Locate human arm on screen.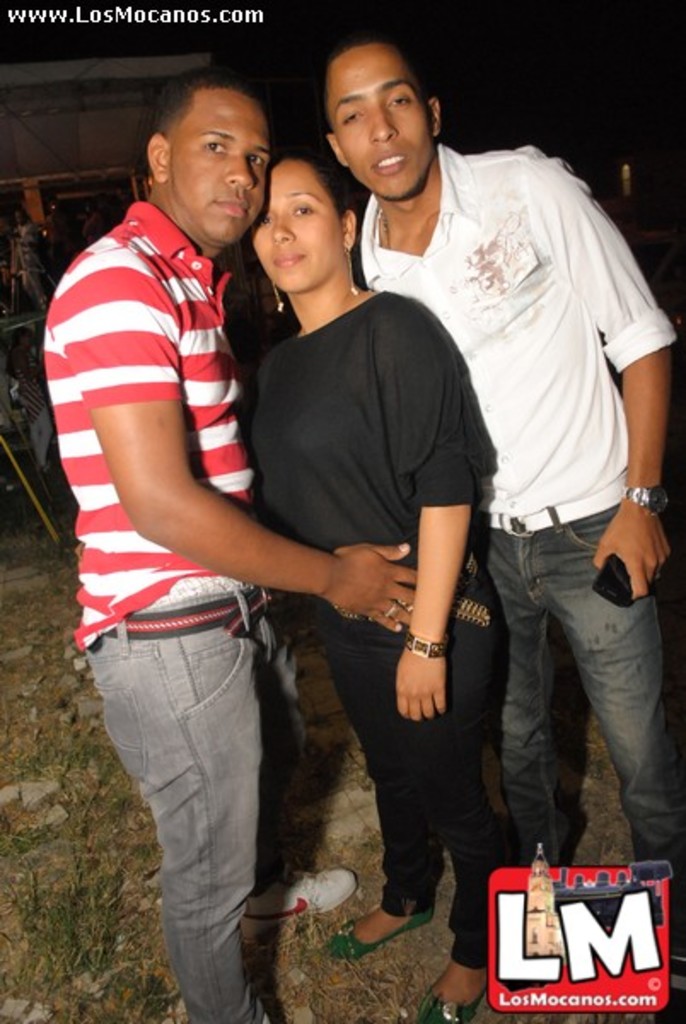
On screen at left=63, top=246, right=418, bottom=642.
